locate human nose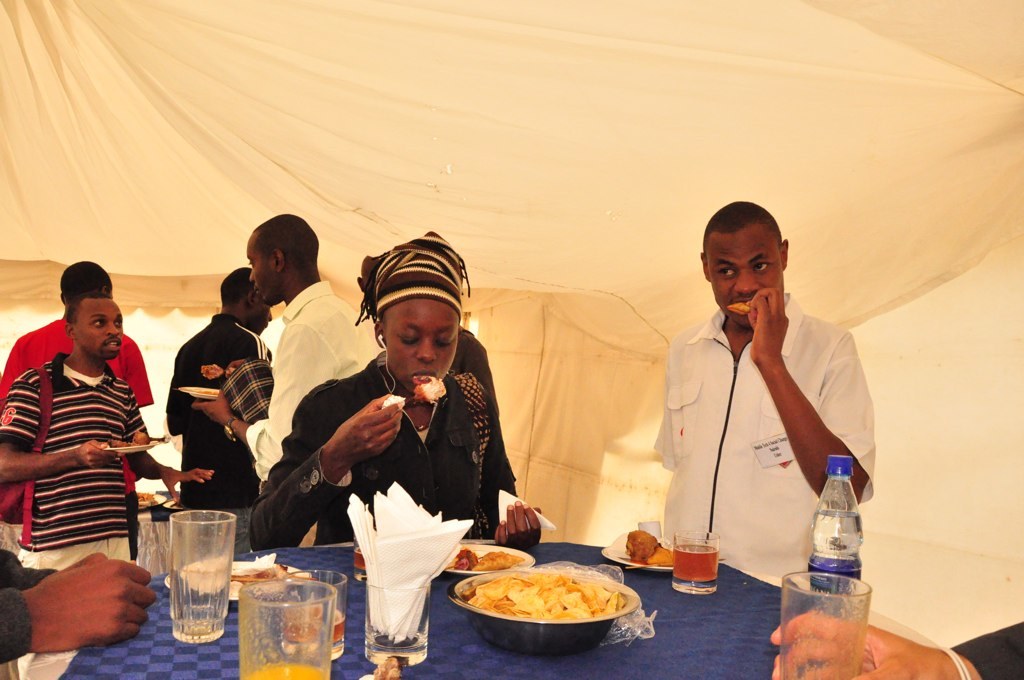
<region>414, 339, 438, 364</region>
